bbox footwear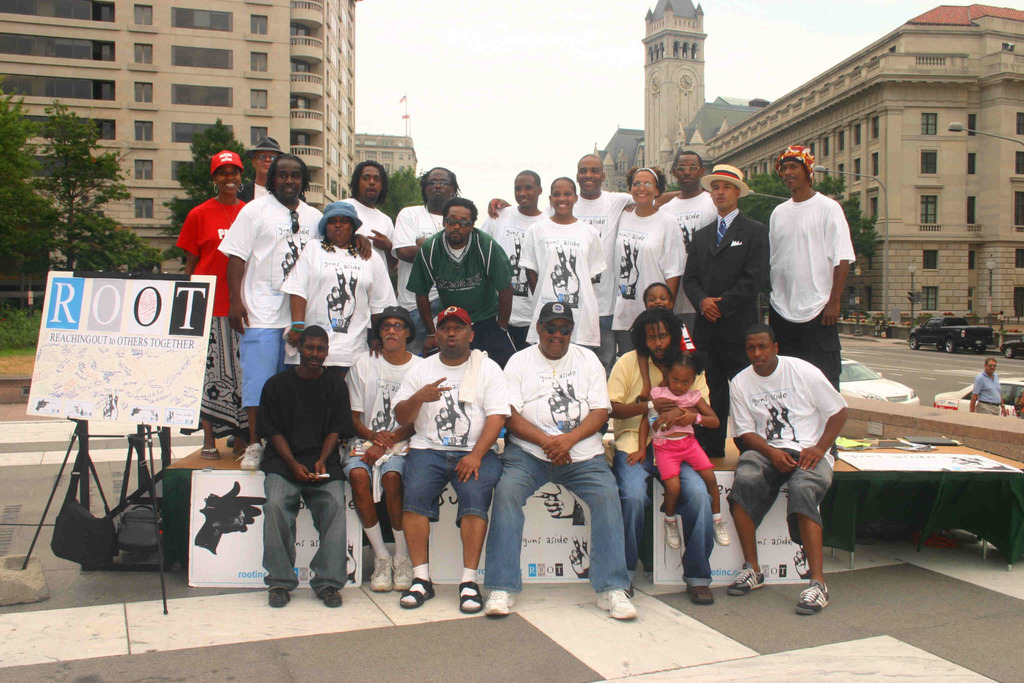
[727,566,765,593]
